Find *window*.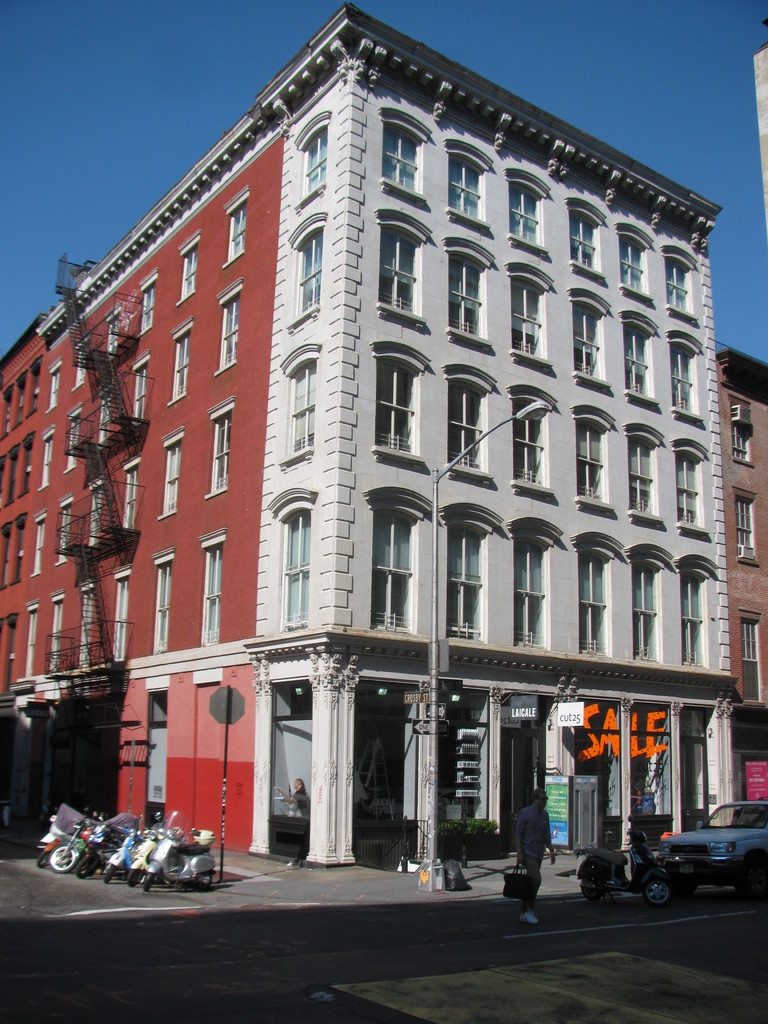
221 186 249 266.
